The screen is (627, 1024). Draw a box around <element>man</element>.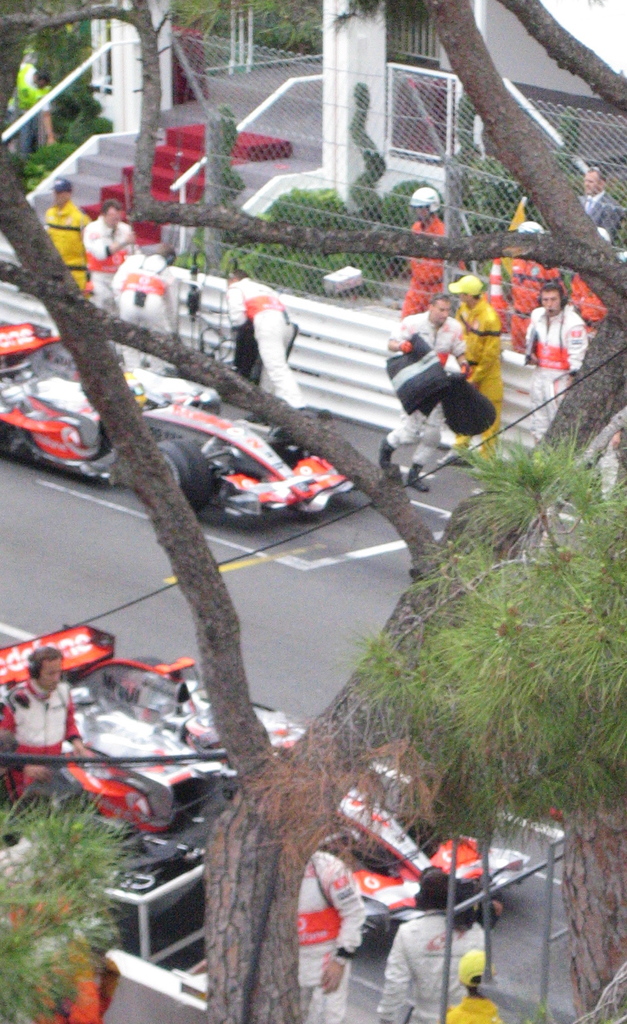
(0, 646, 91, 803).
